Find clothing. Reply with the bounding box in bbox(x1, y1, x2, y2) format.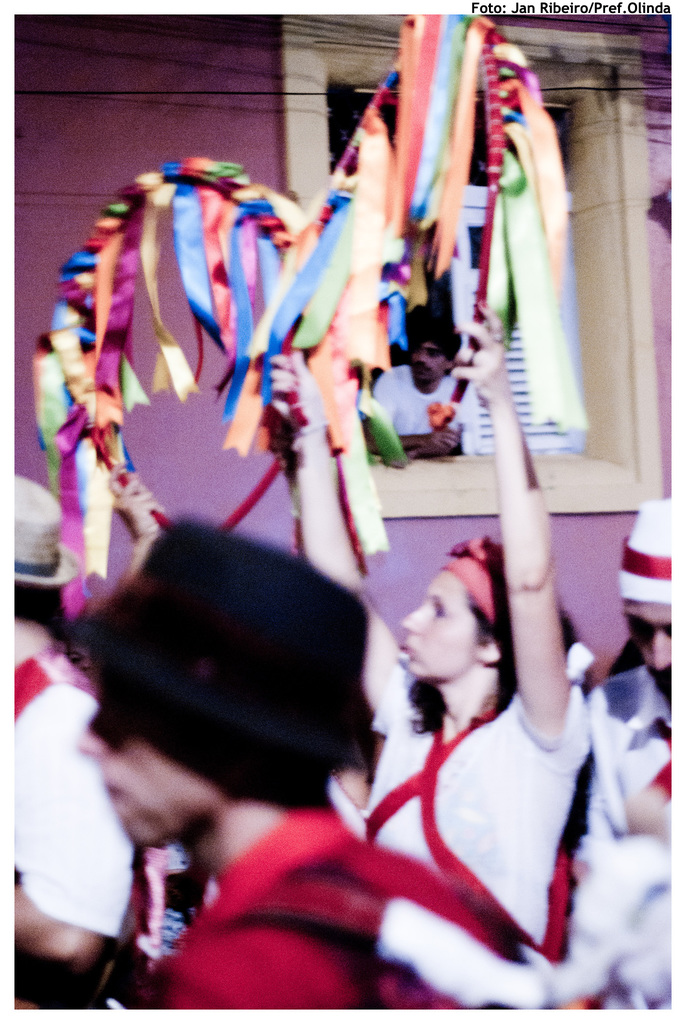
bbox(562, 655, 675, 1020).
